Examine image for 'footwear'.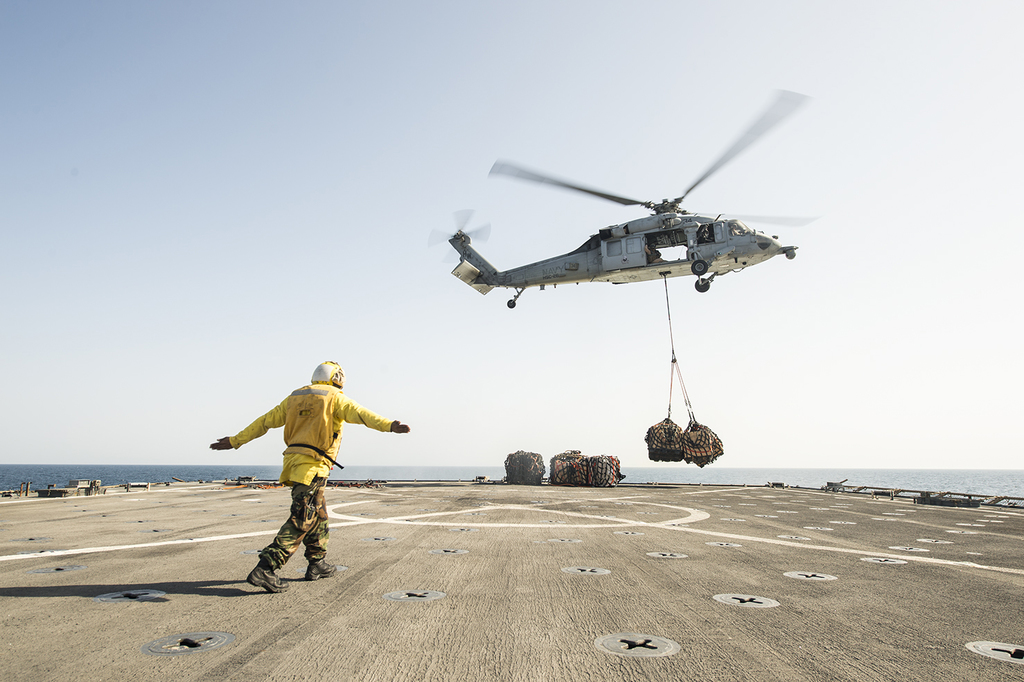
Examination result: 306,554,342,579.
